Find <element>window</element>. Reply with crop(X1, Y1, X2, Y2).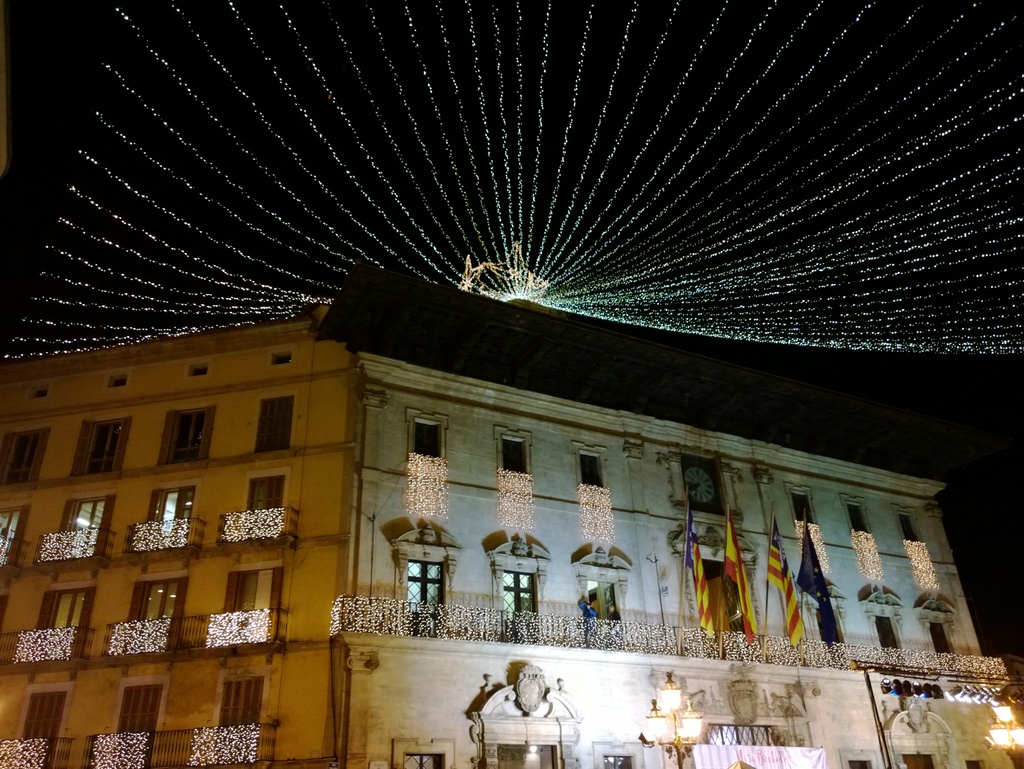
crop(502, 573, 538, 625).
